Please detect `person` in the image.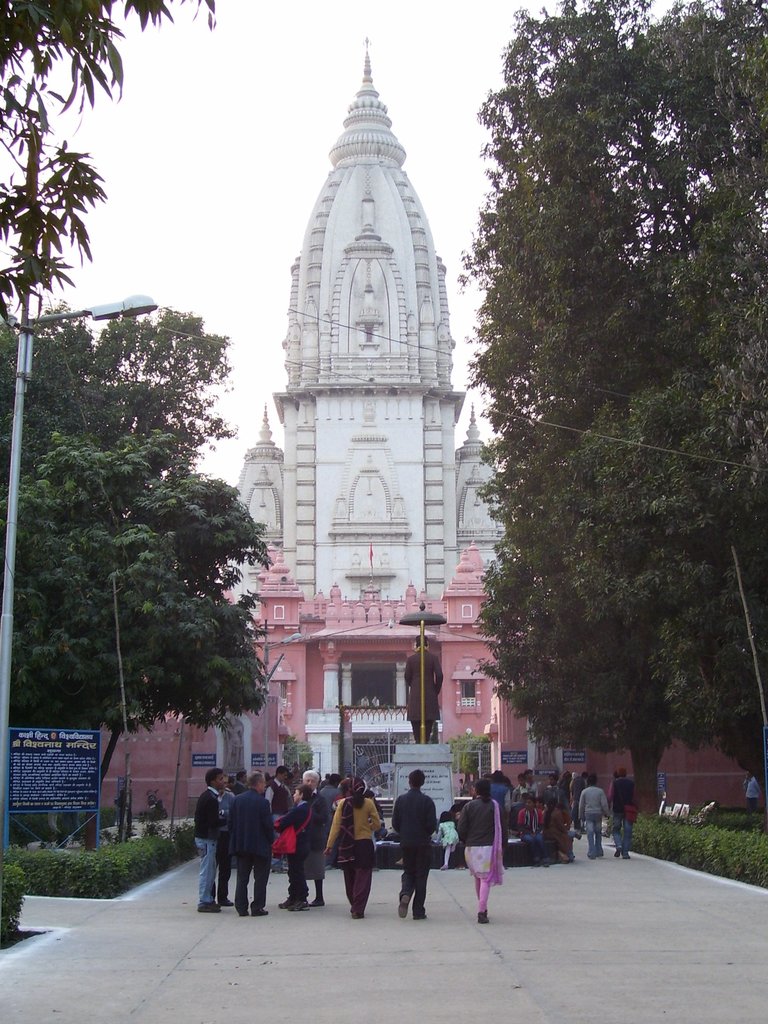
bbox=[331, 783, 357, 808].
